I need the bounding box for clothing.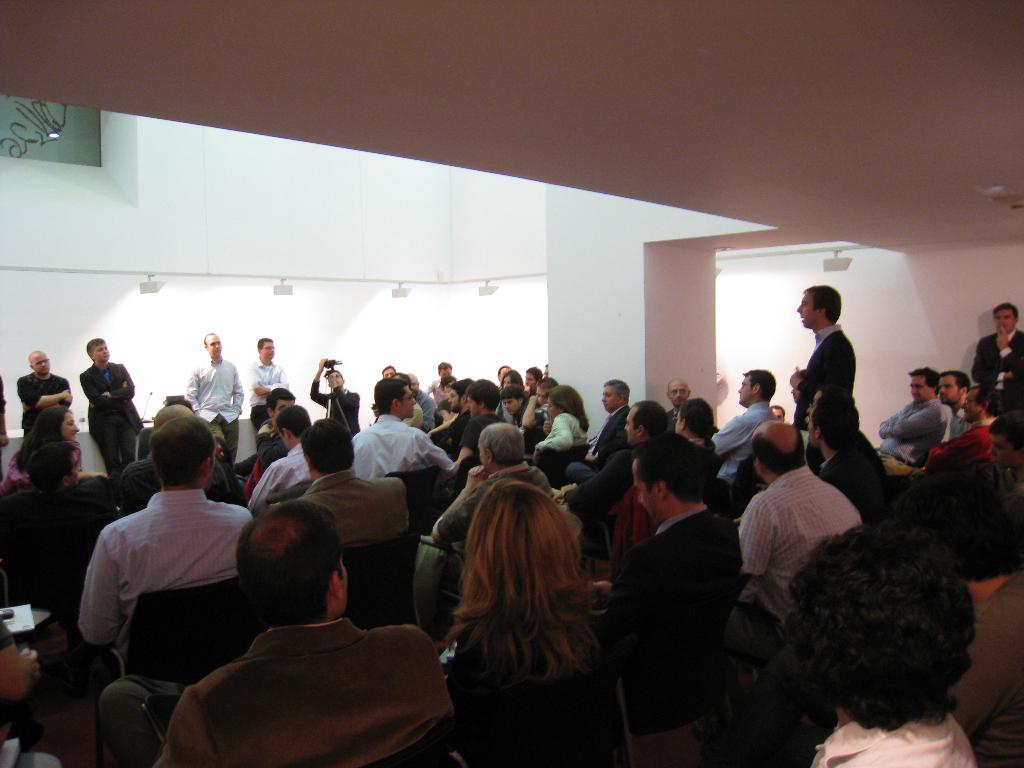
Here it is: bbox=(502, 399, 521, 428).
